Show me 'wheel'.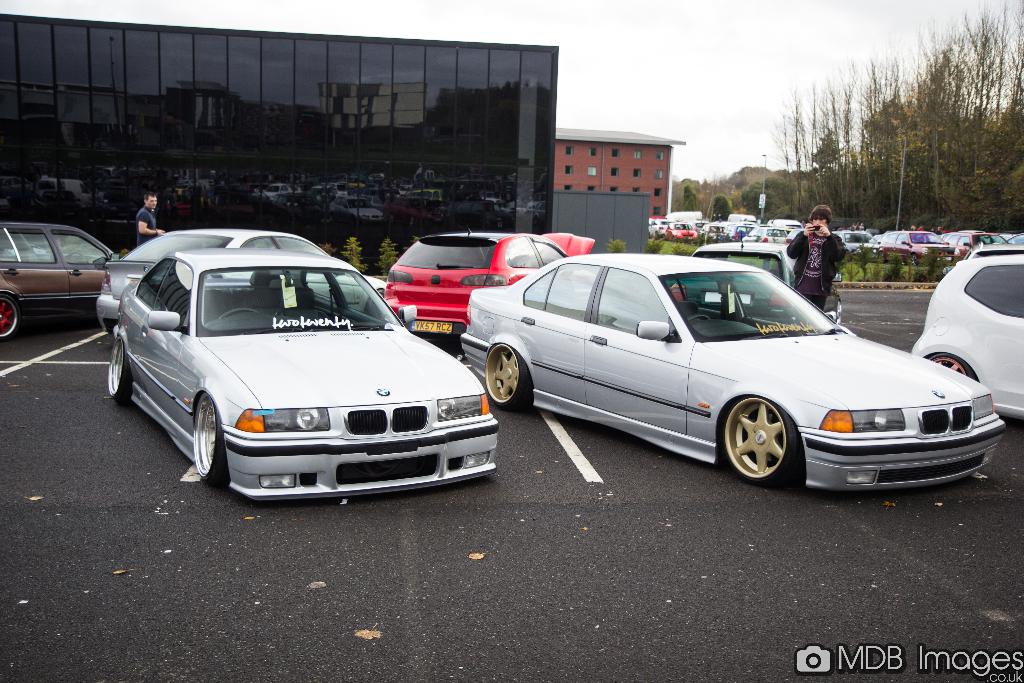
'wheel' is here: <box>0,294,16,339</box>.
